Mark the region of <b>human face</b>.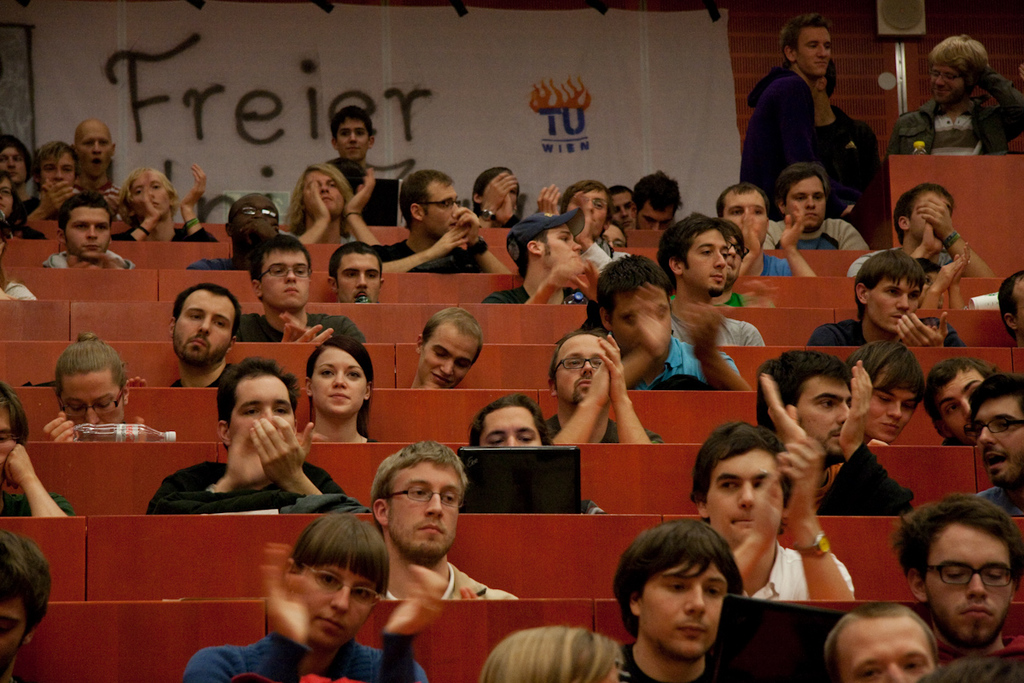
Region: 691:230:725:277.
